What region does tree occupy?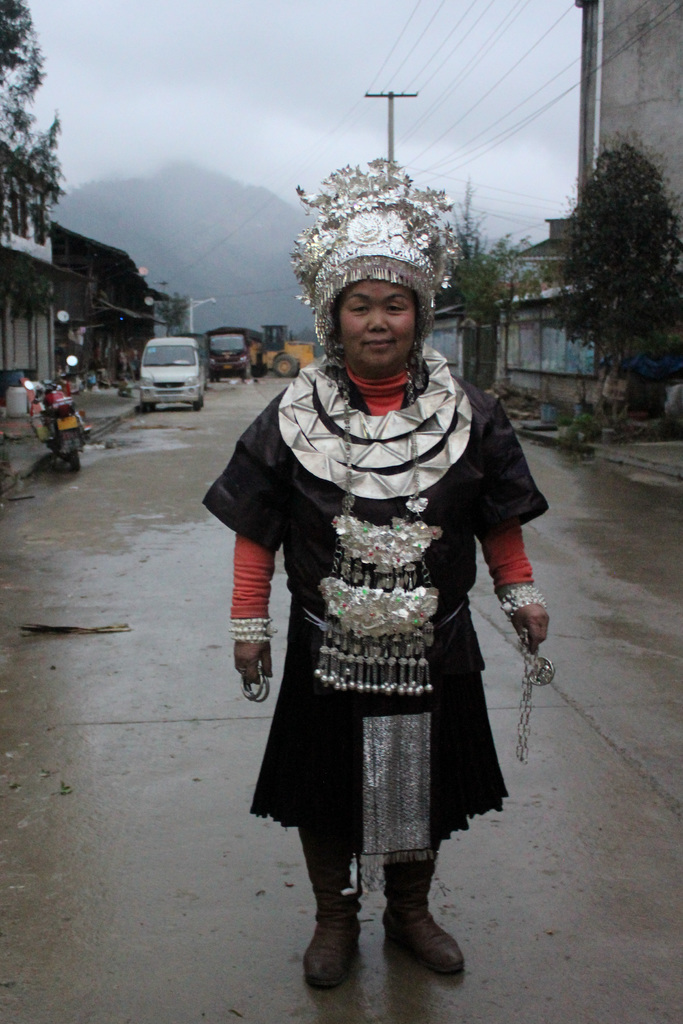
(left=543, top=141, right=682, bottom=390).
